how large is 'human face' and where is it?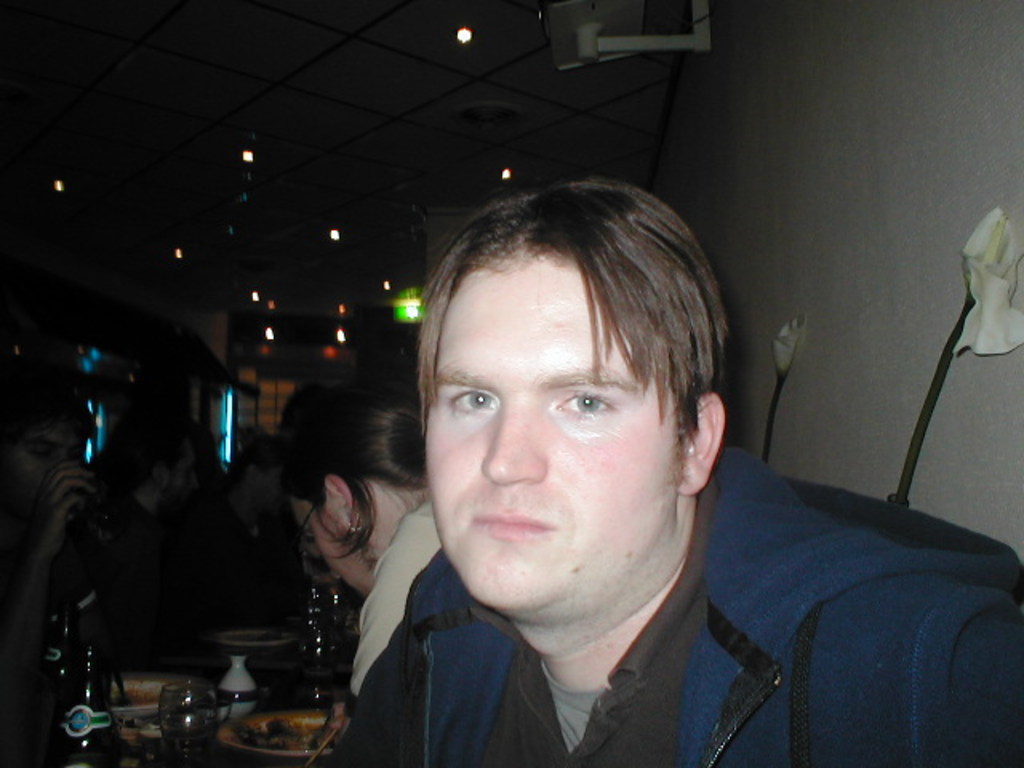
Bounding box: <region>0, 413, 94, 506</region>.
